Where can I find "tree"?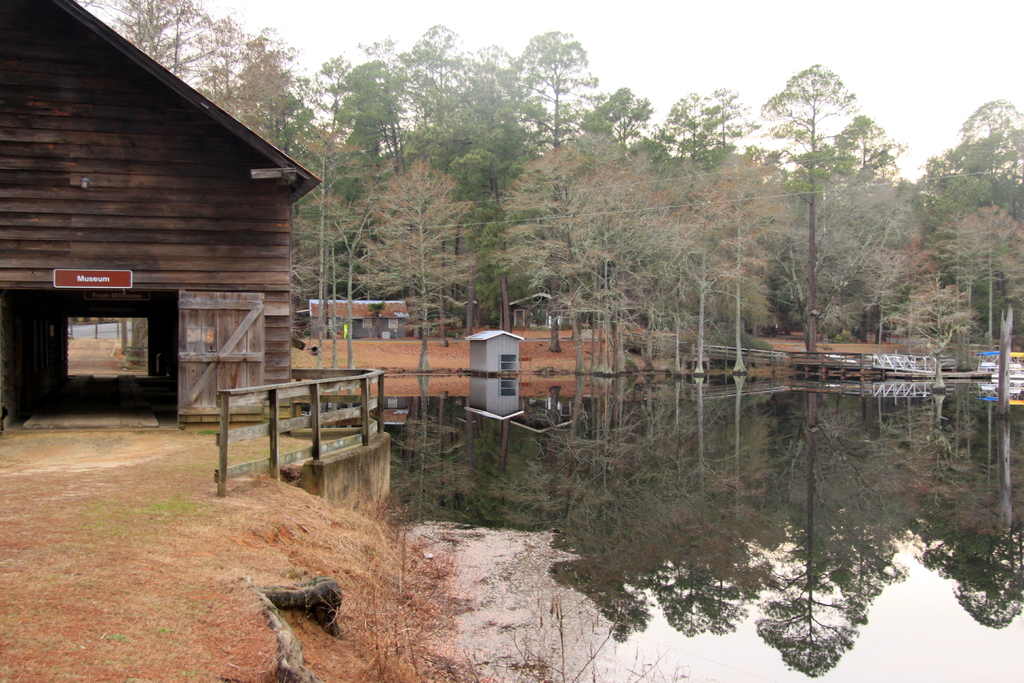
You can find it at {"left": 314, "top": 50, "right": 358, "bottom": 138}.
